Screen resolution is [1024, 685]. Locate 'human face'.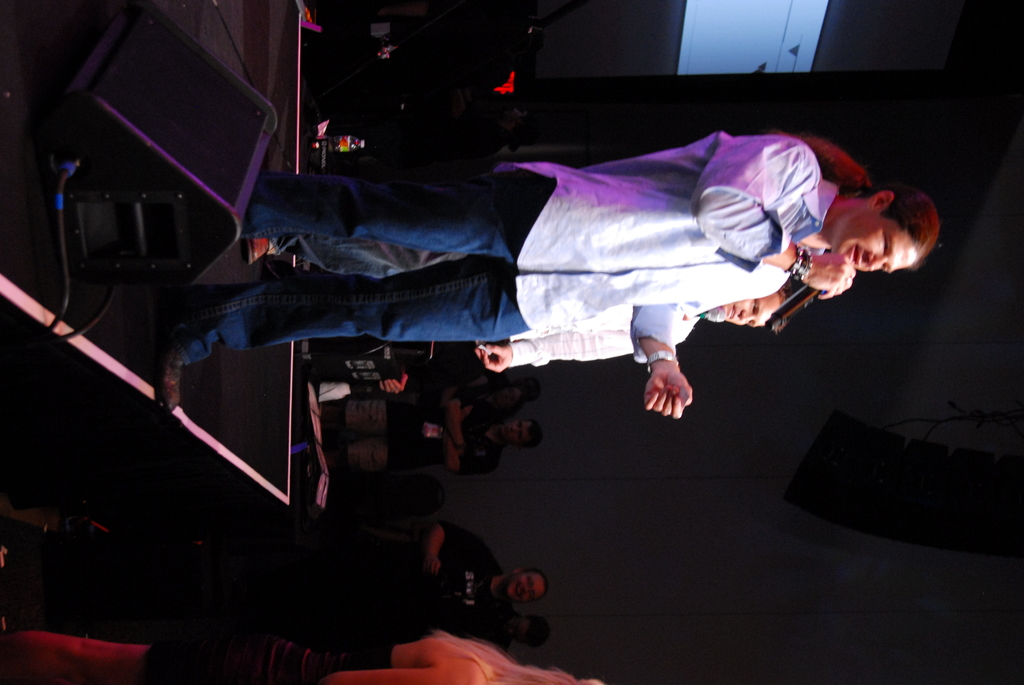
[497,421,534,443].
